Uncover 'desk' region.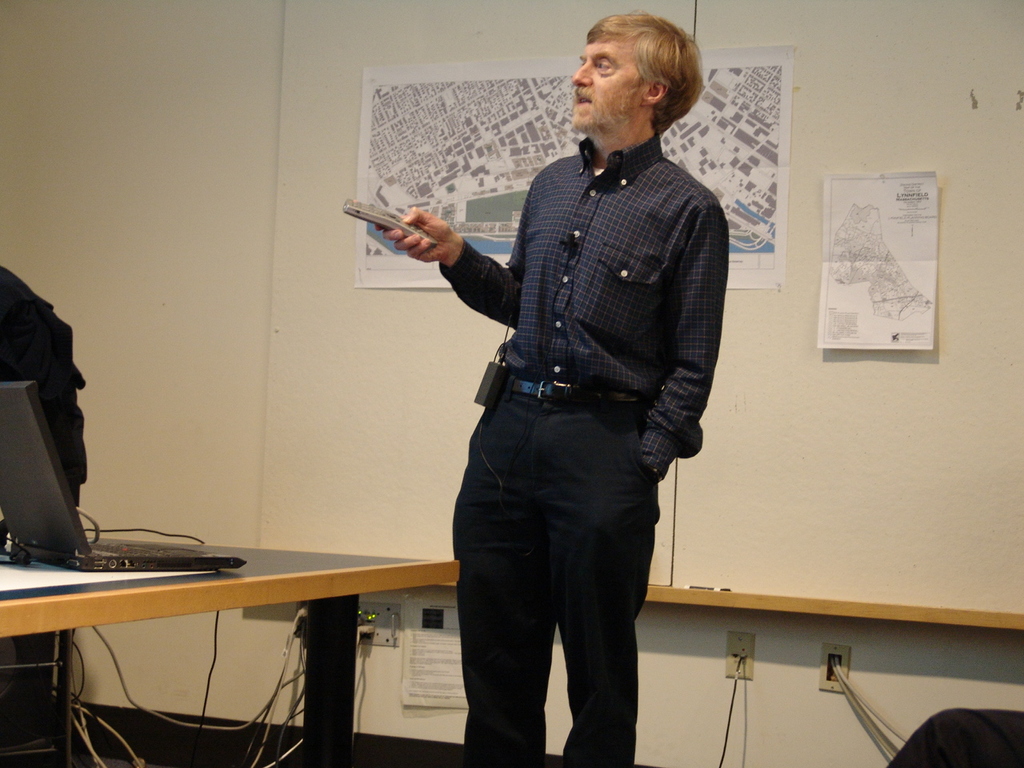
Uncovered: rect(0, 531, 462, 767).
